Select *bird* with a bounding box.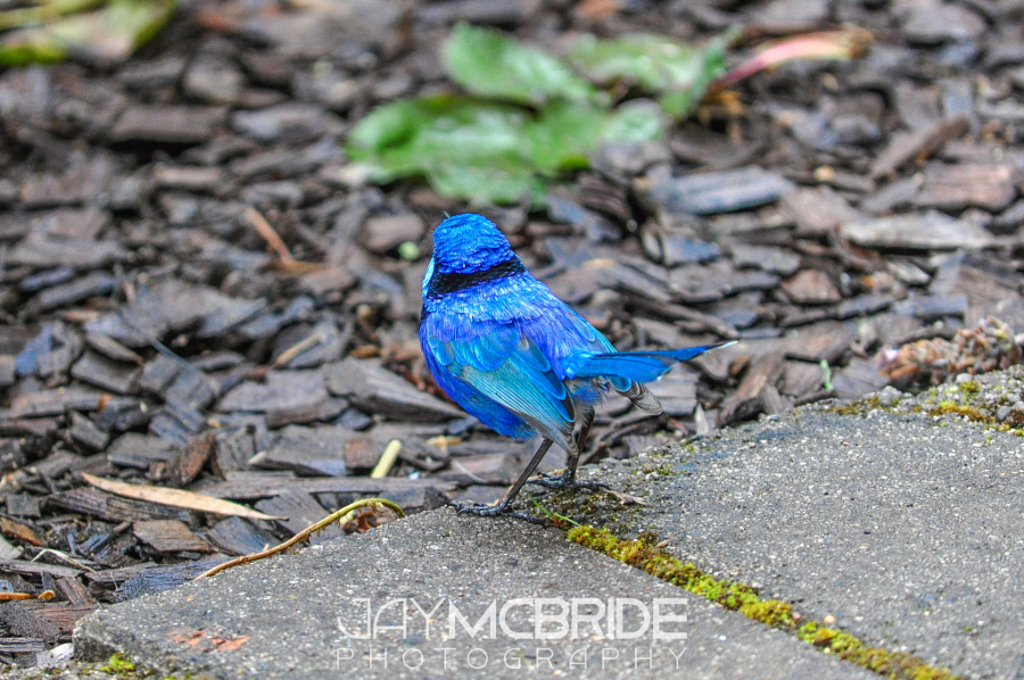
(415, 210, 738, 521).
